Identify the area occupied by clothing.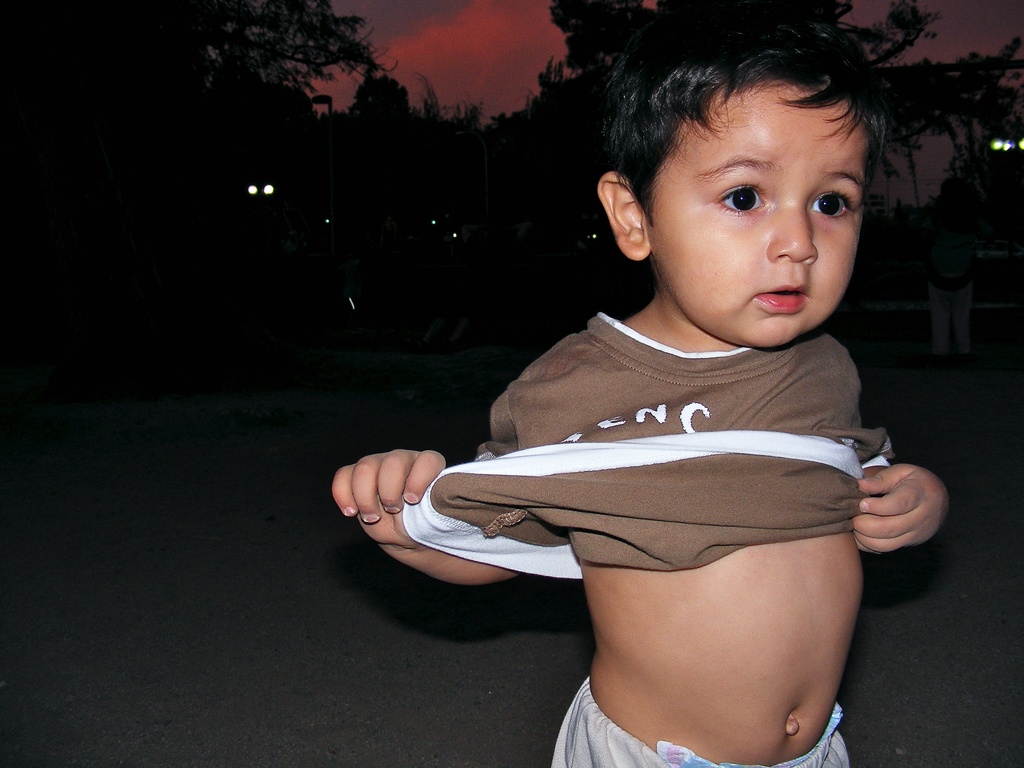
Area: Rect(556, 682, 852, 767).
